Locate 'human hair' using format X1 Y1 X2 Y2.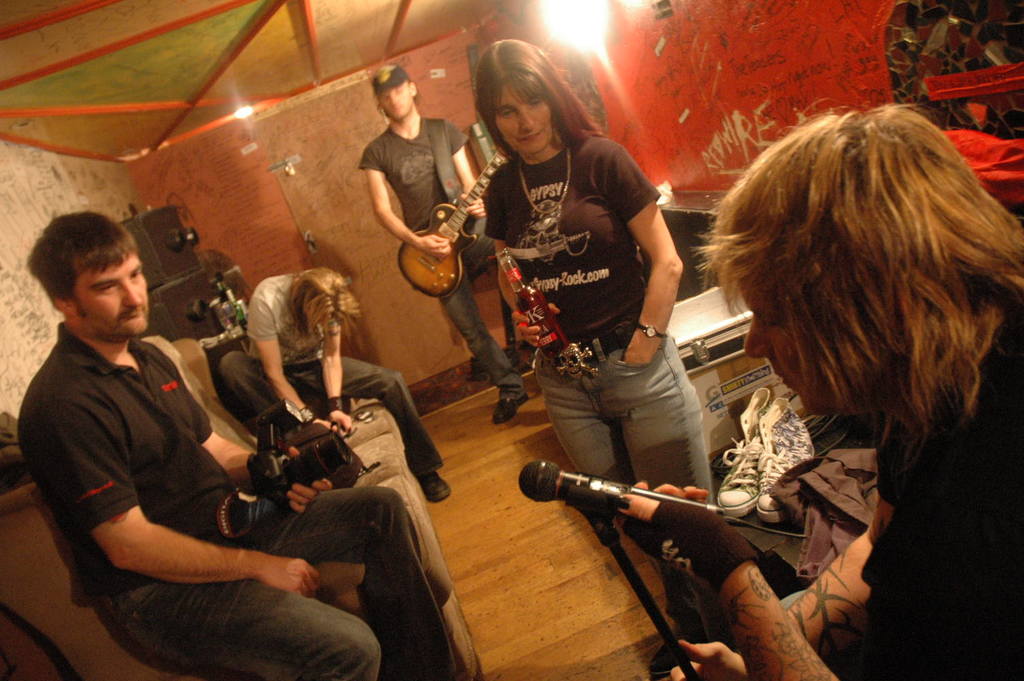
279 272 363 353.
